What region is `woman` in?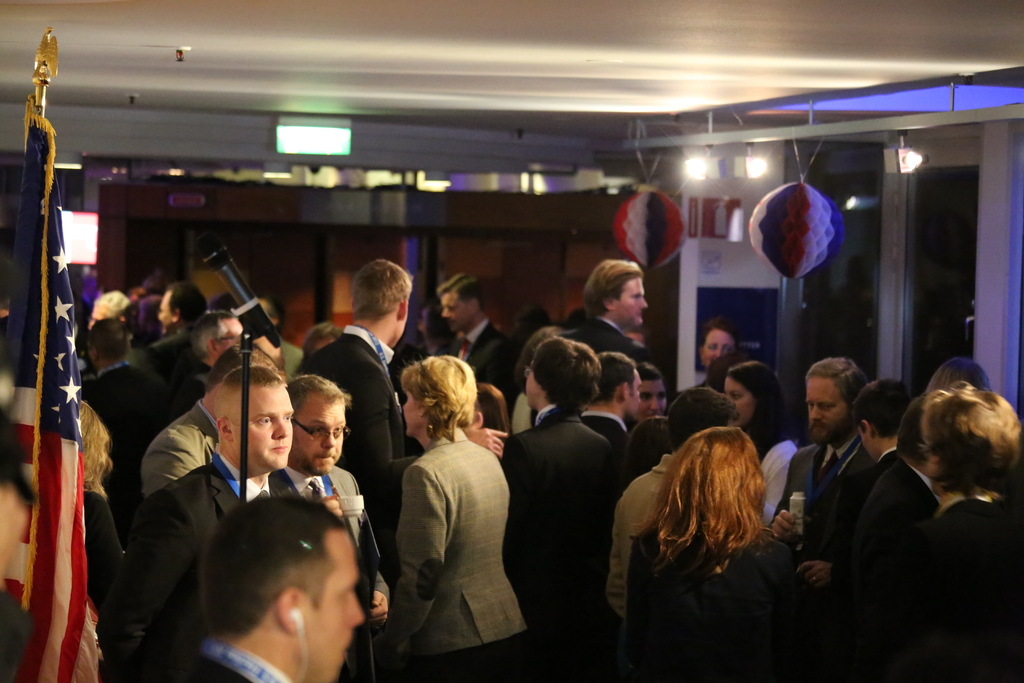
left=872, top=387, right=1023, bottom=682.
